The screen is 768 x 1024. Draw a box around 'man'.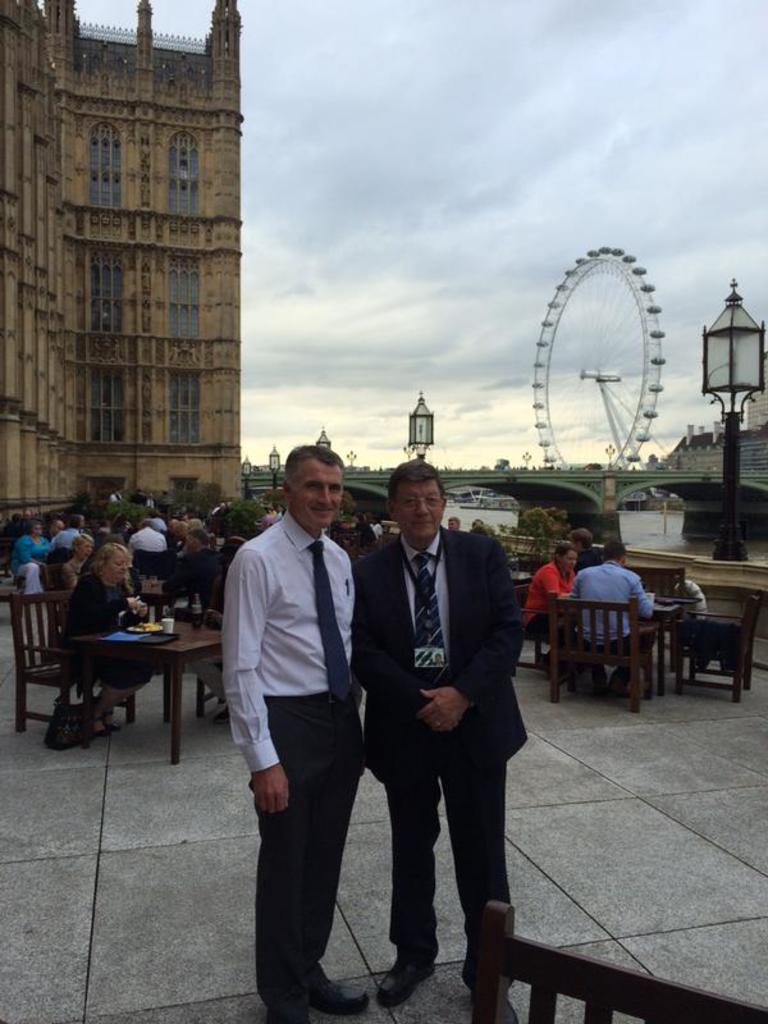
(221, 433, 371, 1023).
